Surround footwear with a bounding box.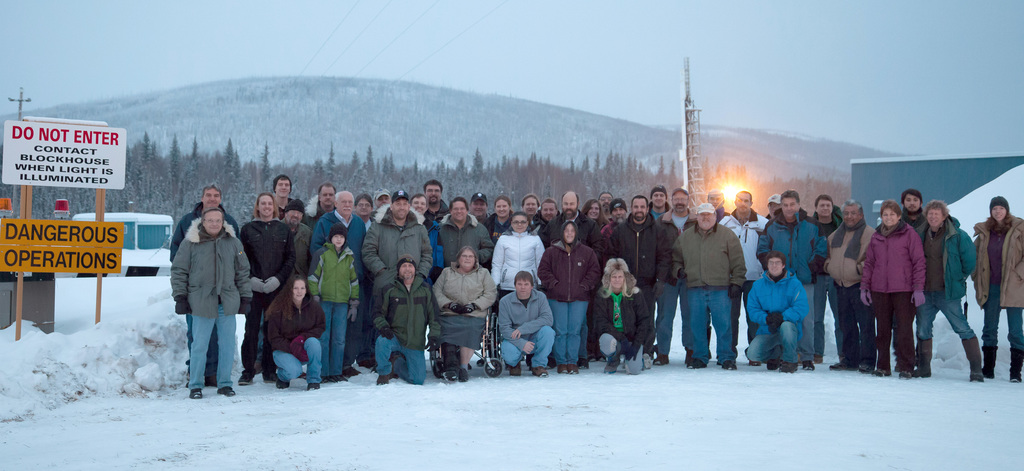
<bbox>722, 359, 735, 369</bbox>.
